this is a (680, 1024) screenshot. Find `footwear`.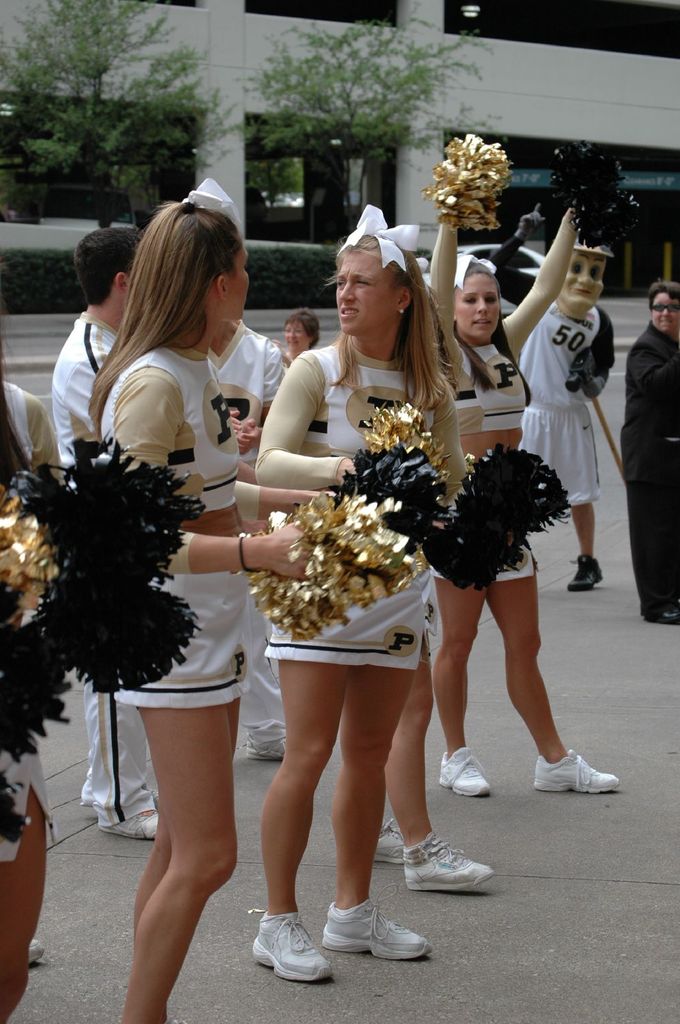
Bounding box: bbox(323, 908, 433, 960).
